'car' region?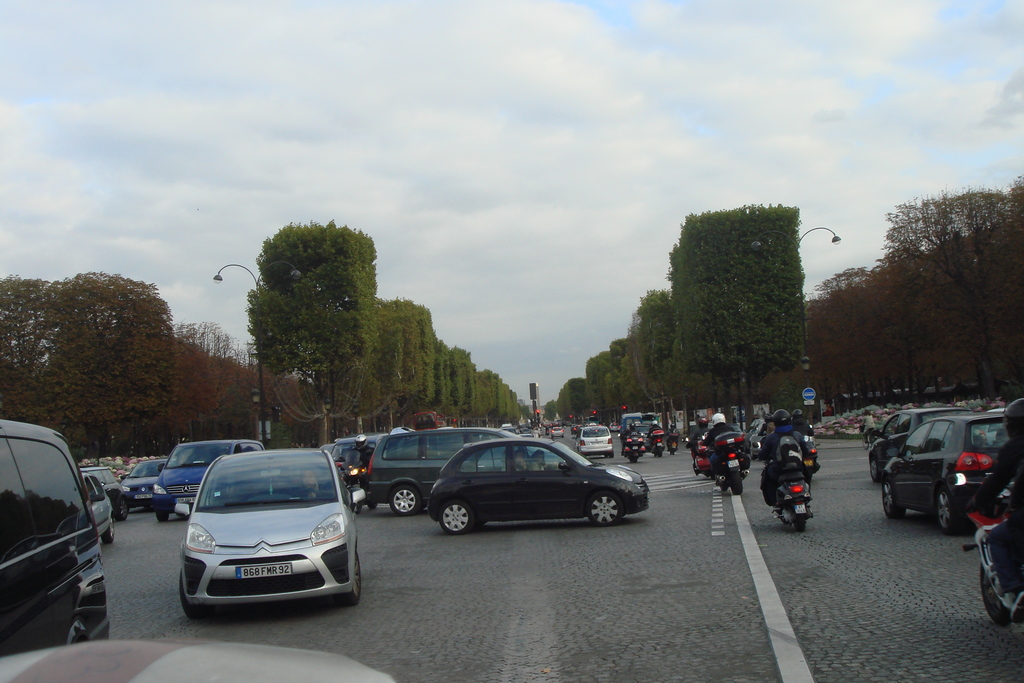
862, 402, 955, 486
